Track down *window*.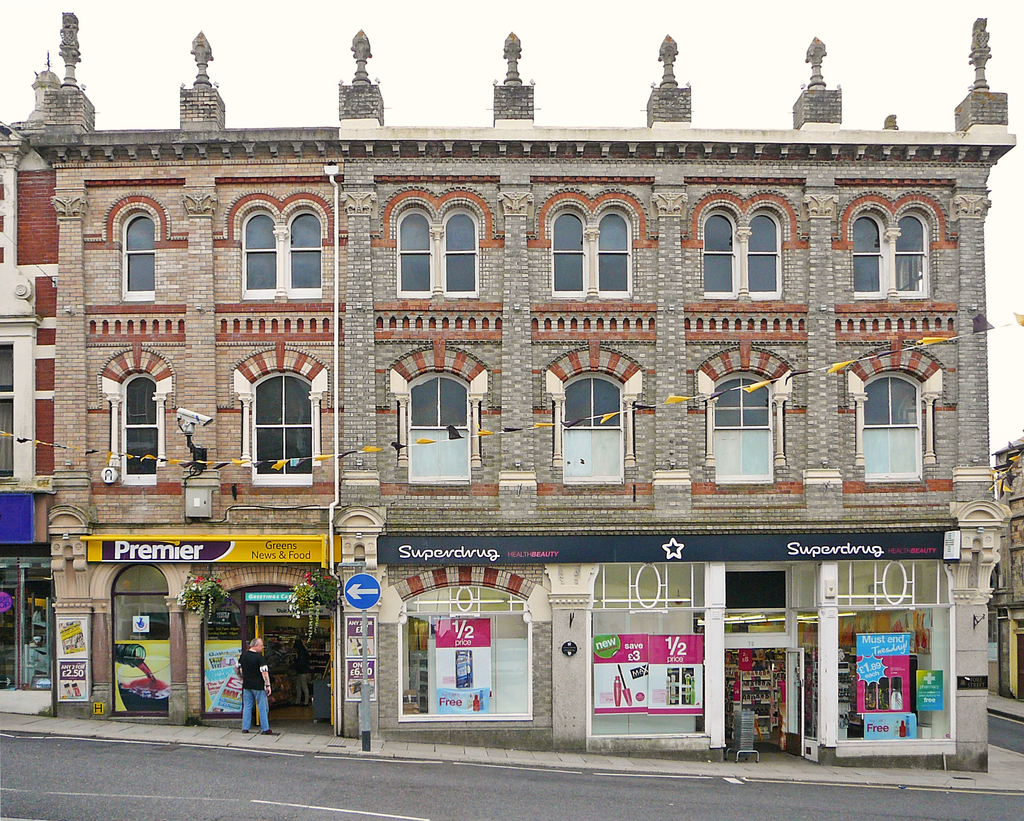
Tracked to [708,377,771,480].
